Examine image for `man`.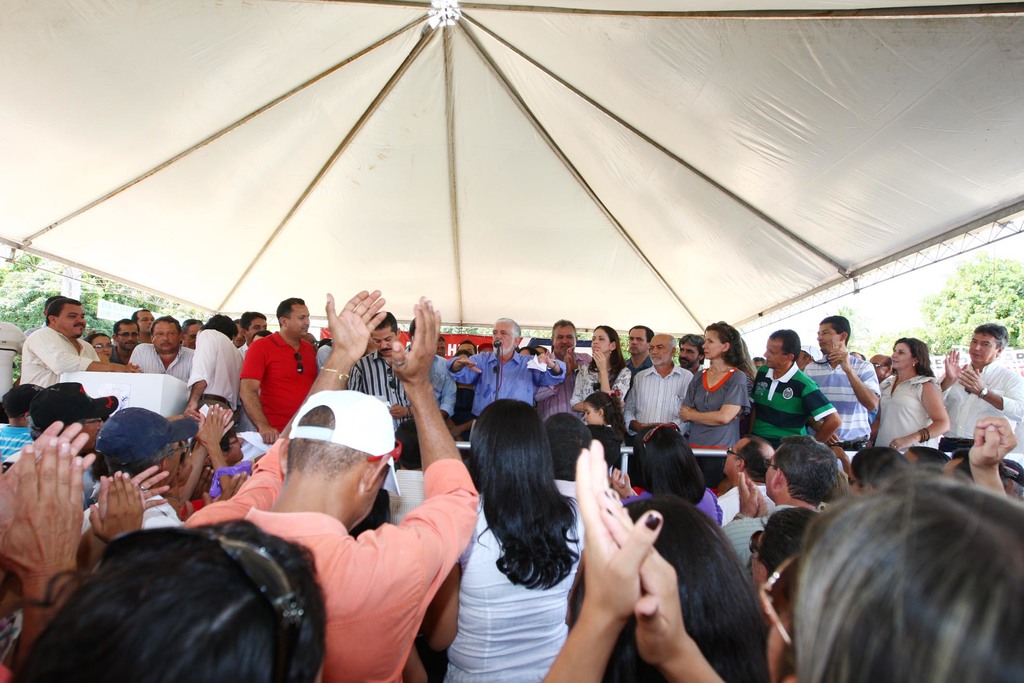
Examination result: locate(532, 318, 592, 414).
